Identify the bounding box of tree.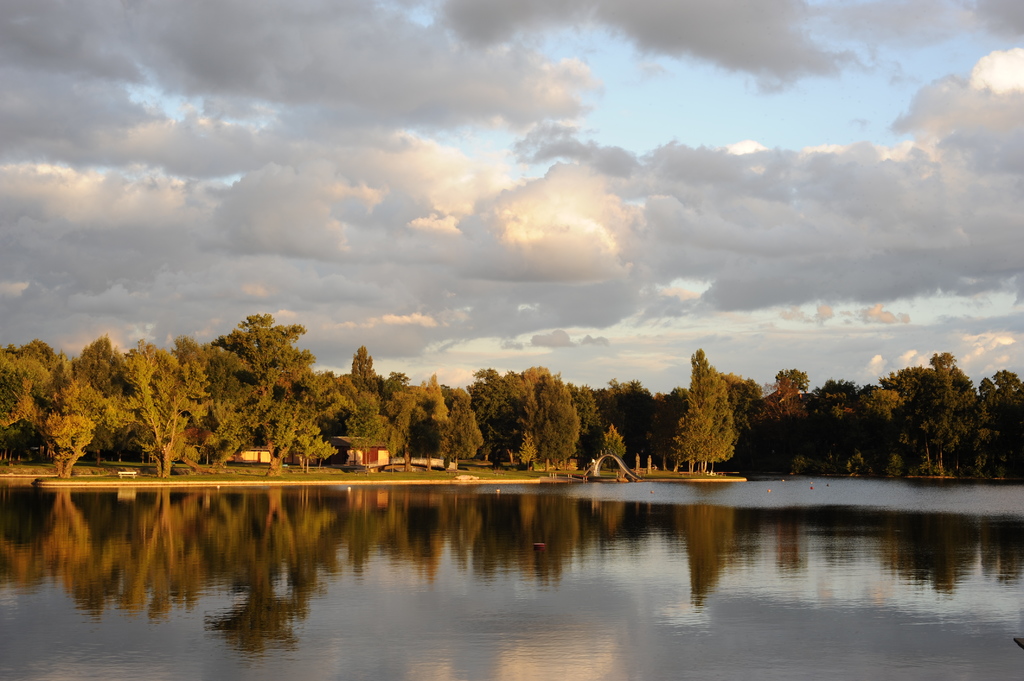
box(673, 385, 690, 468).
